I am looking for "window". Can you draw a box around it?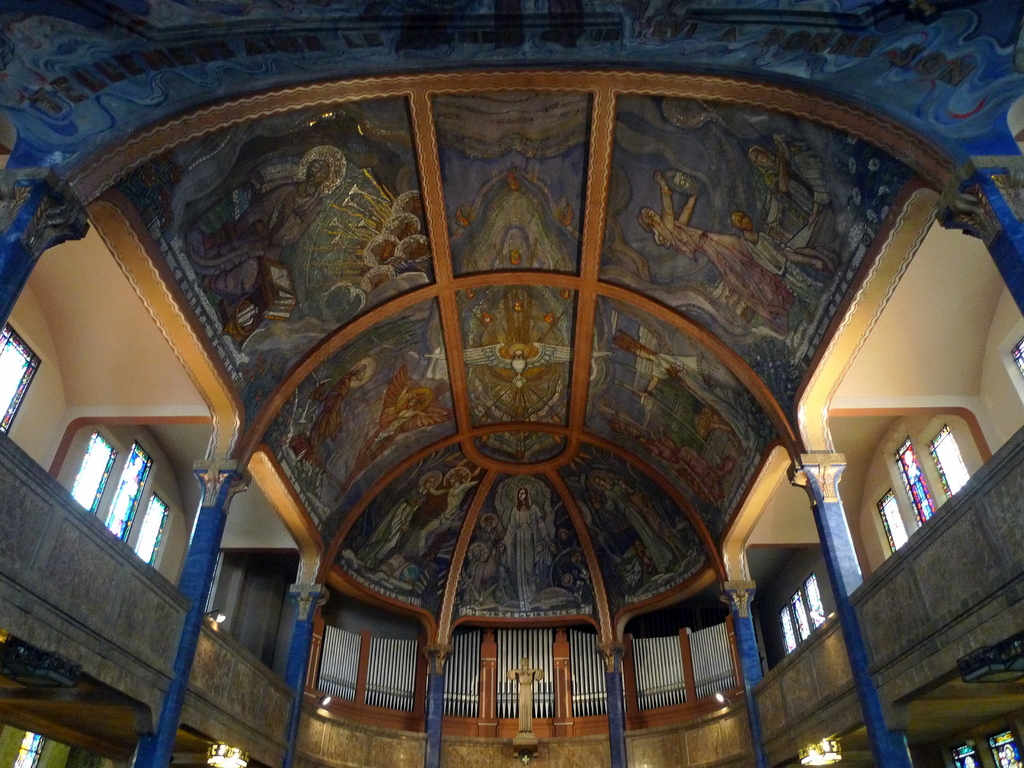
Sure, the bounding box is box=[1010, 339, 1023, 374].
